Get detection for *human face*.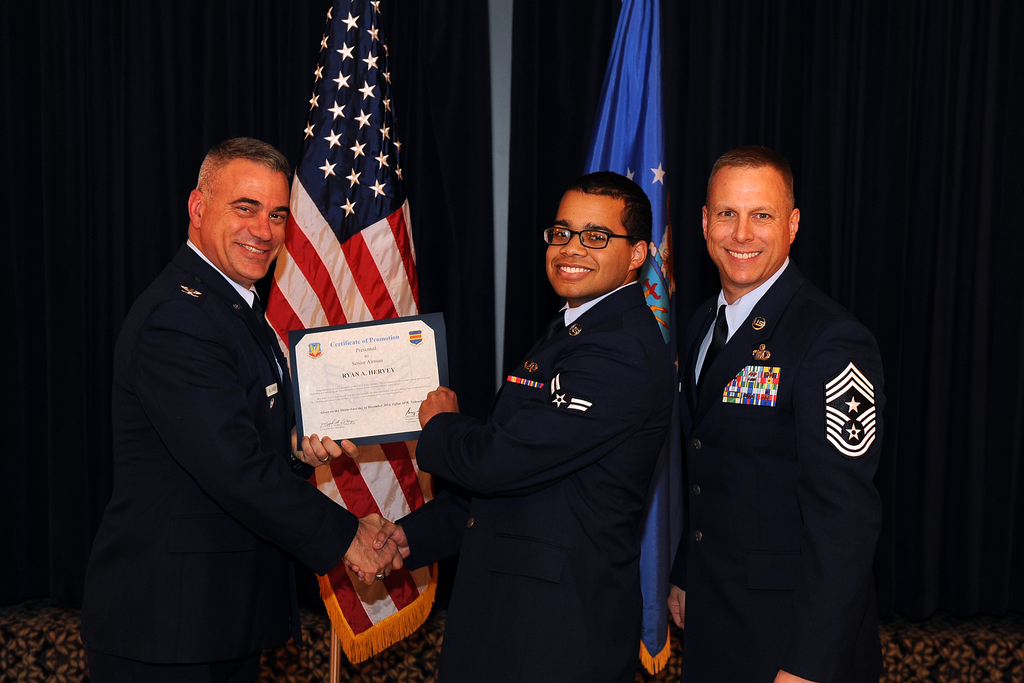
Detection: rect(202, 167, 291, 283).
